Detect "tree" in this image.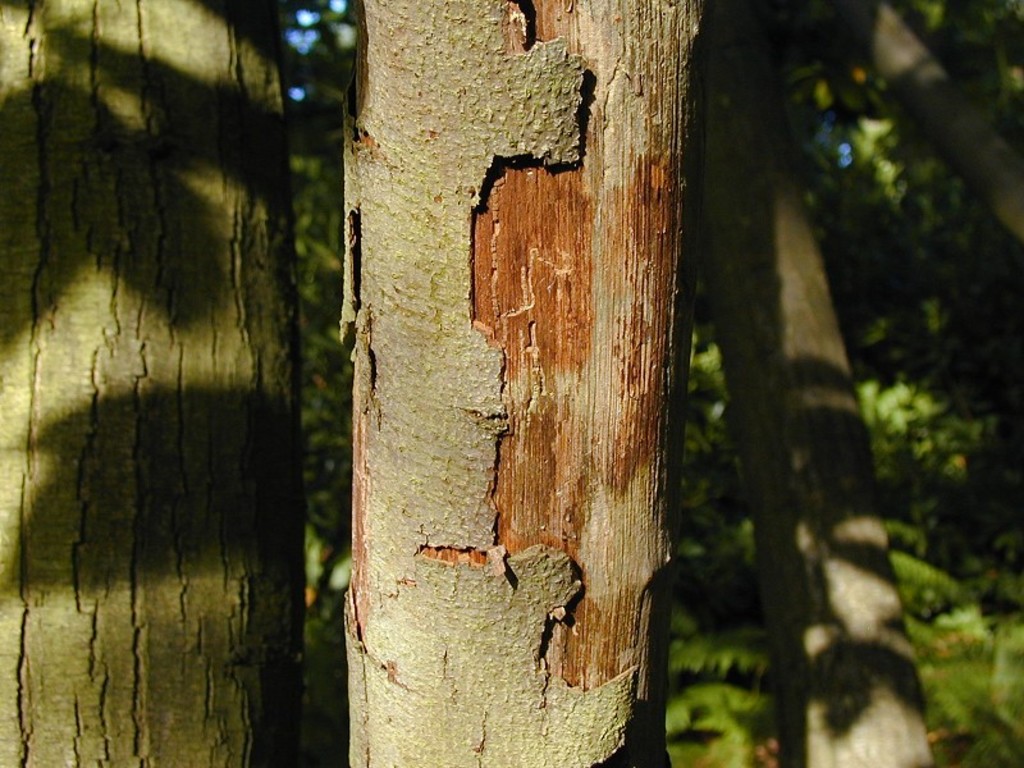
Detection: (left=705, top=0, right=1023, bottom=767).
